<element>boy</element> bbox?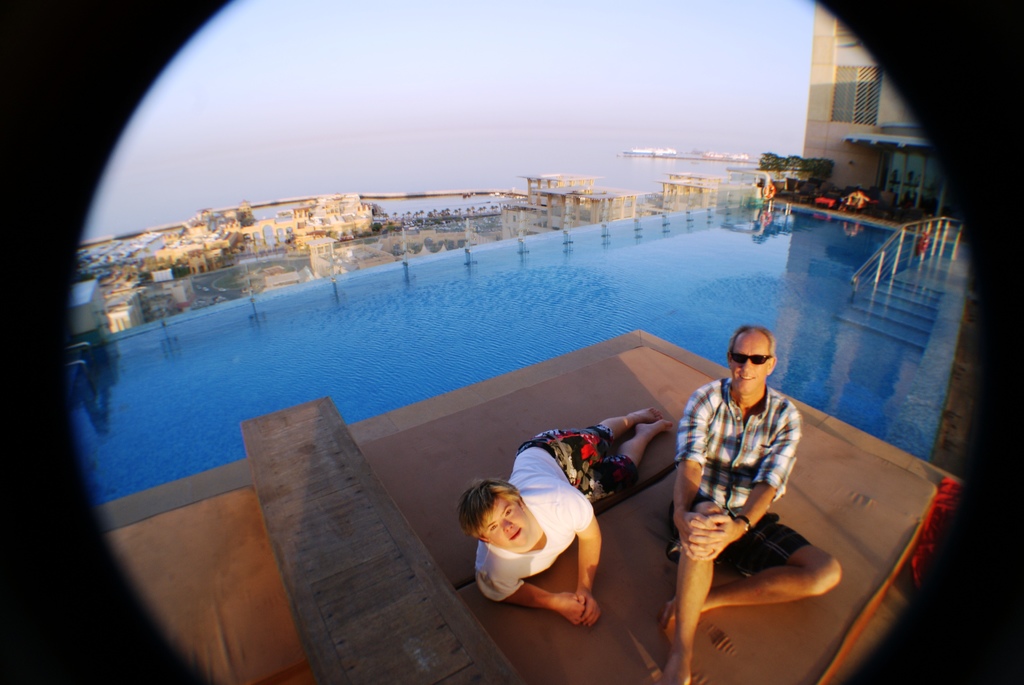
rect(466, 410, 662, 645)
